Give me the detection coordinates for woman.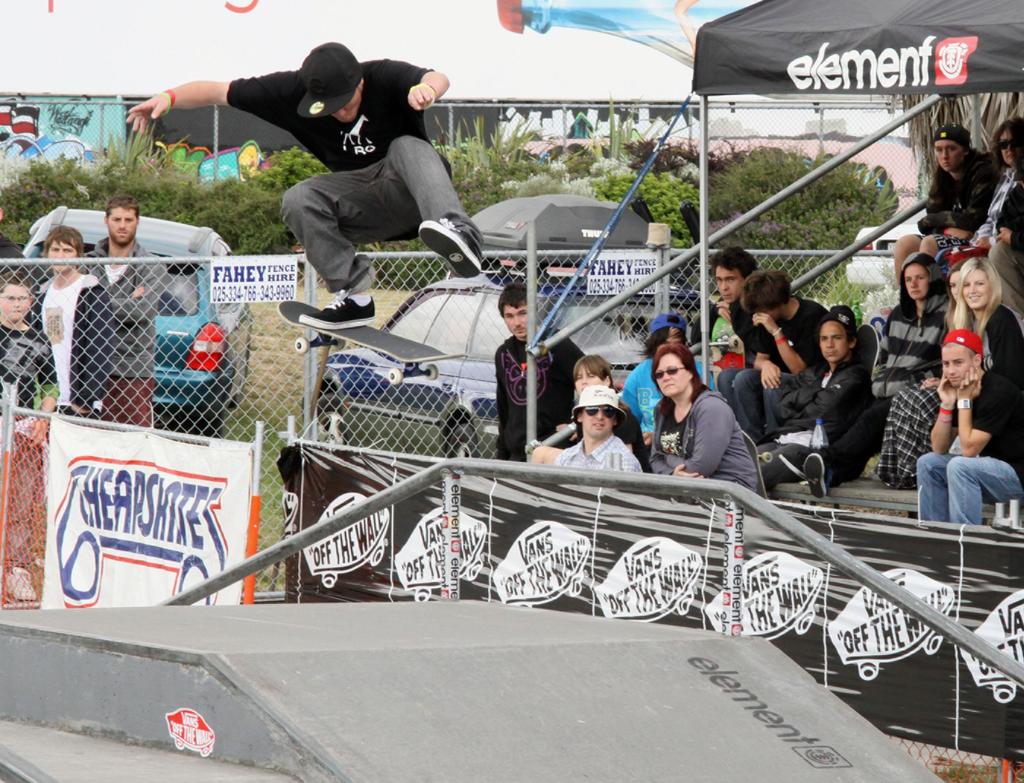
locate(640, 332, 754, 502).
